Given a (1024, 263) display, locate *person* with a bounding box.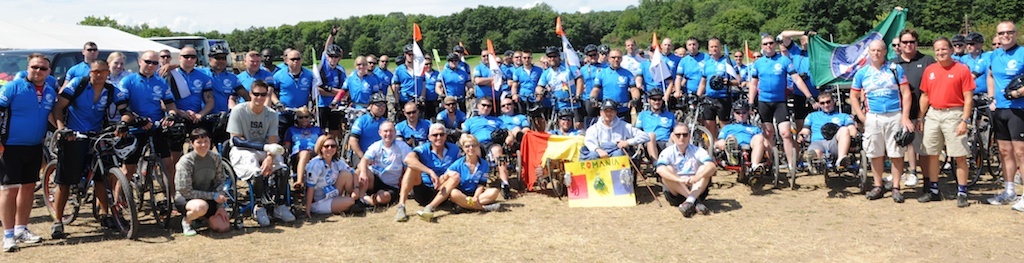
Located: l=388, t=44, r=431, b=109.
